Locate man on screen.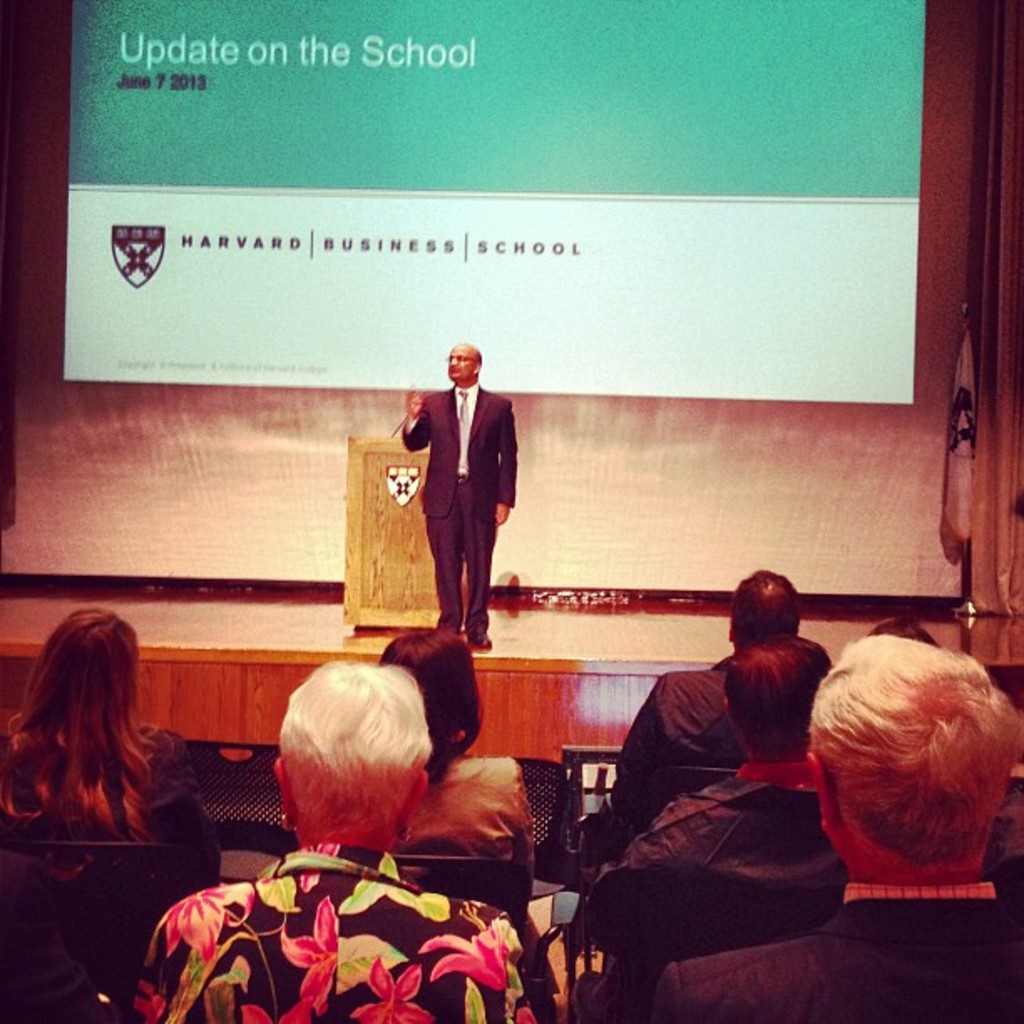
On screen at [643, 634, 1022, 1022].
